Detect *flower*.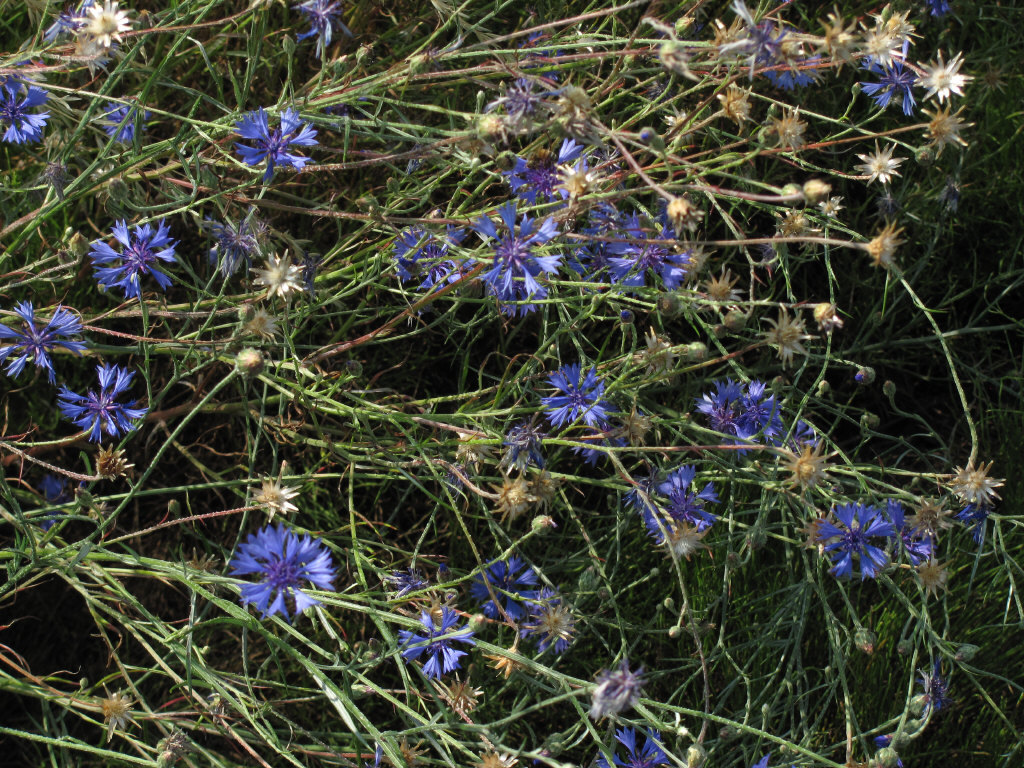
Detected at region(66, 0, 132, 51).
